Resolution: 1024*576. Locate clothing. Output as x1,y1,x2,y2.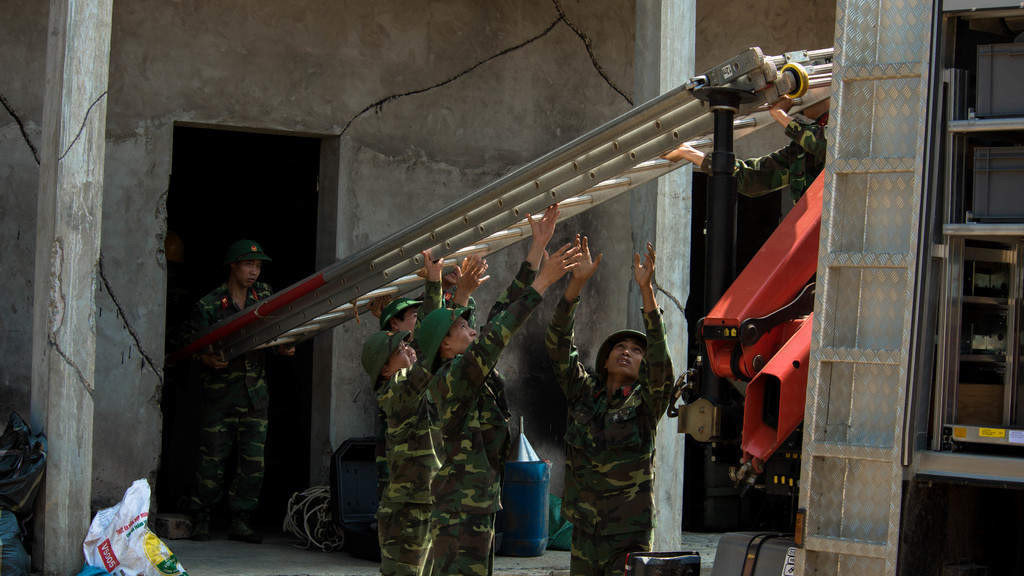
428,262,543,575.
